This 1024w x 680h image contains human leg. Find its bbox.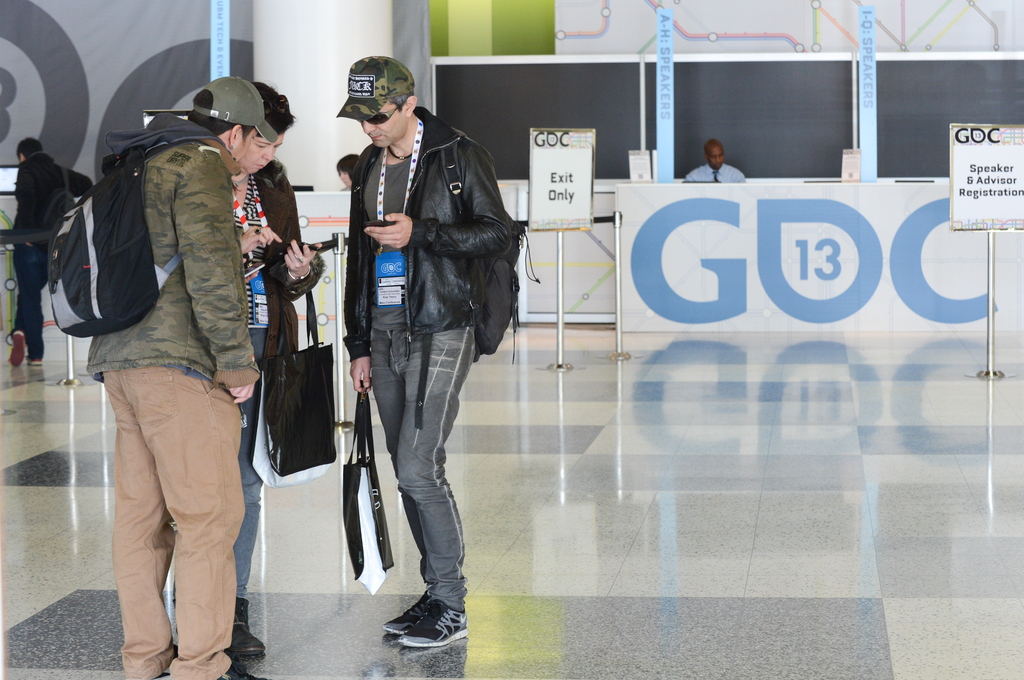
(left=120, top=363, right=262, bottom=679).
